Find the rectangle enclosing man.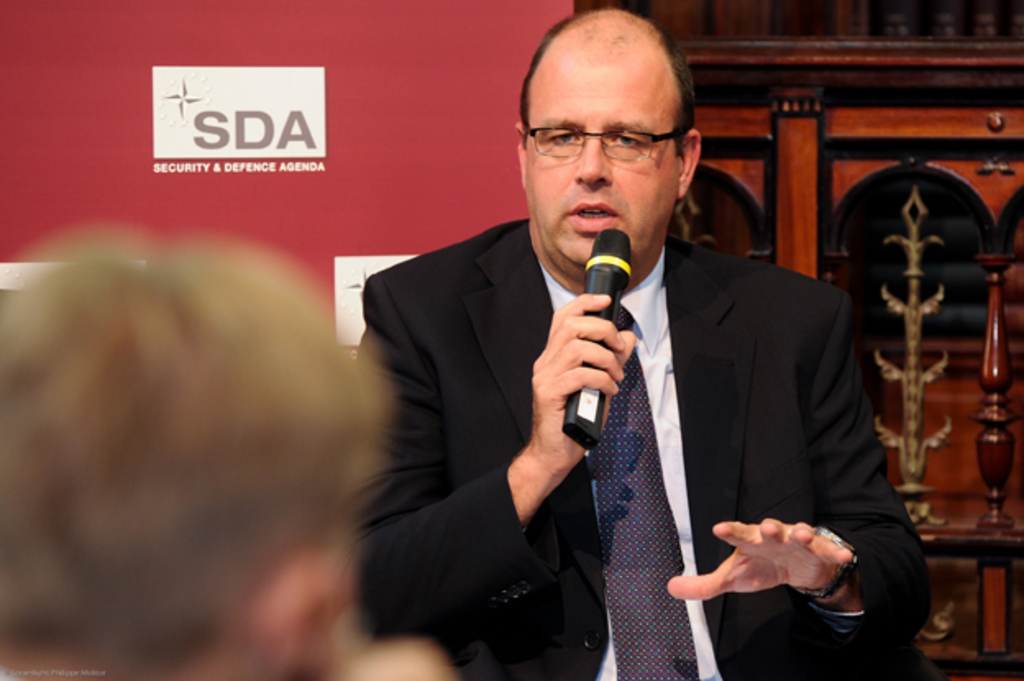
region(348, 5, 934, 679).
